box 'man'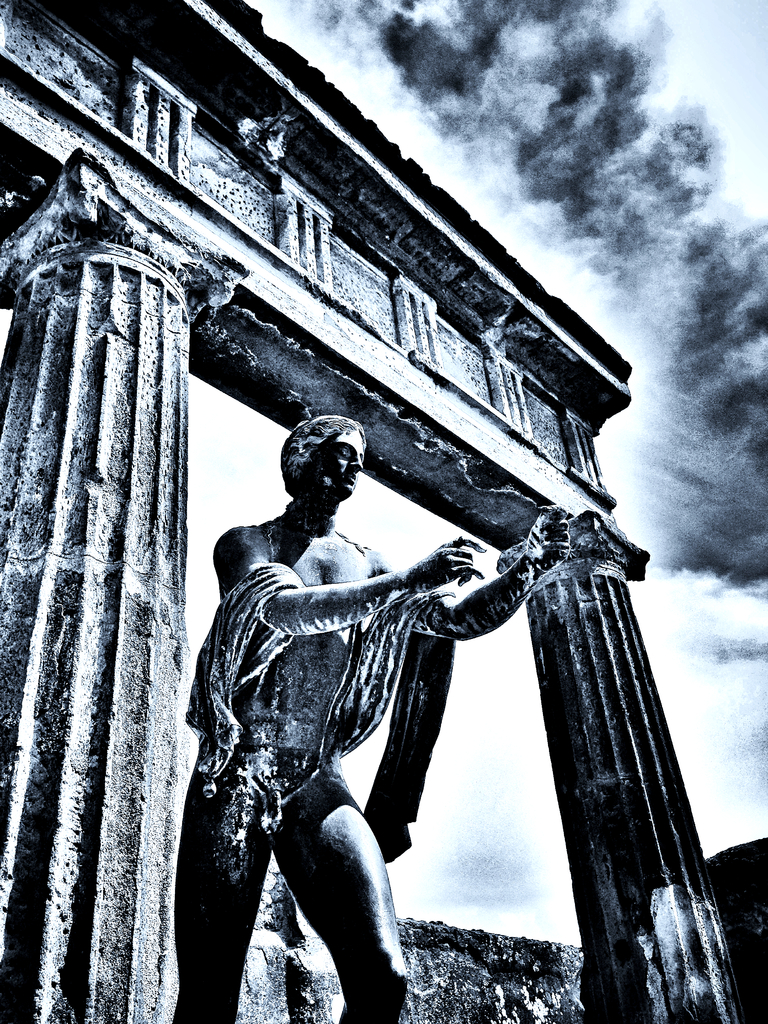
bbox(180, 417, 445, 1014)
